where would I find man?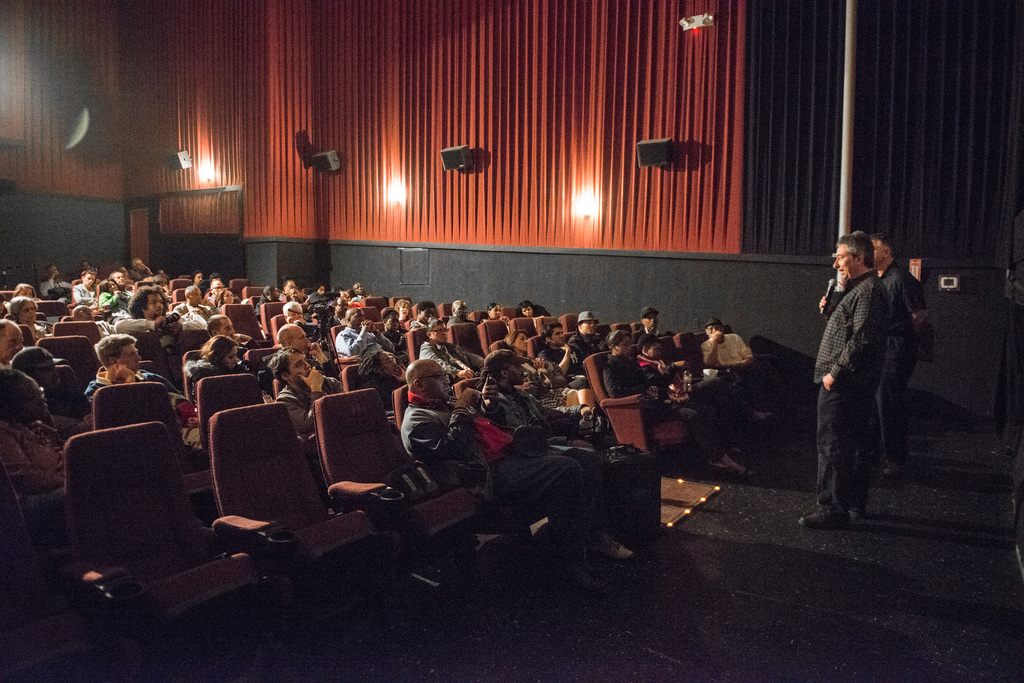
At [83, 335, 209, 453].
